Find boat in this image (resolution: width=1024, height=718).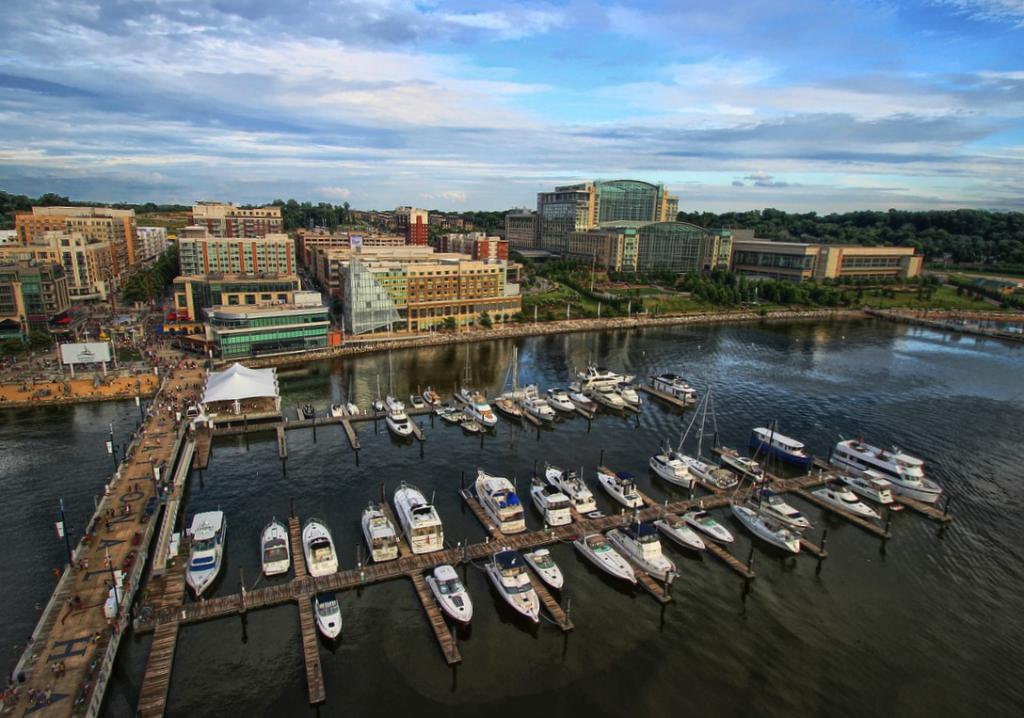
472,470,522,537.
